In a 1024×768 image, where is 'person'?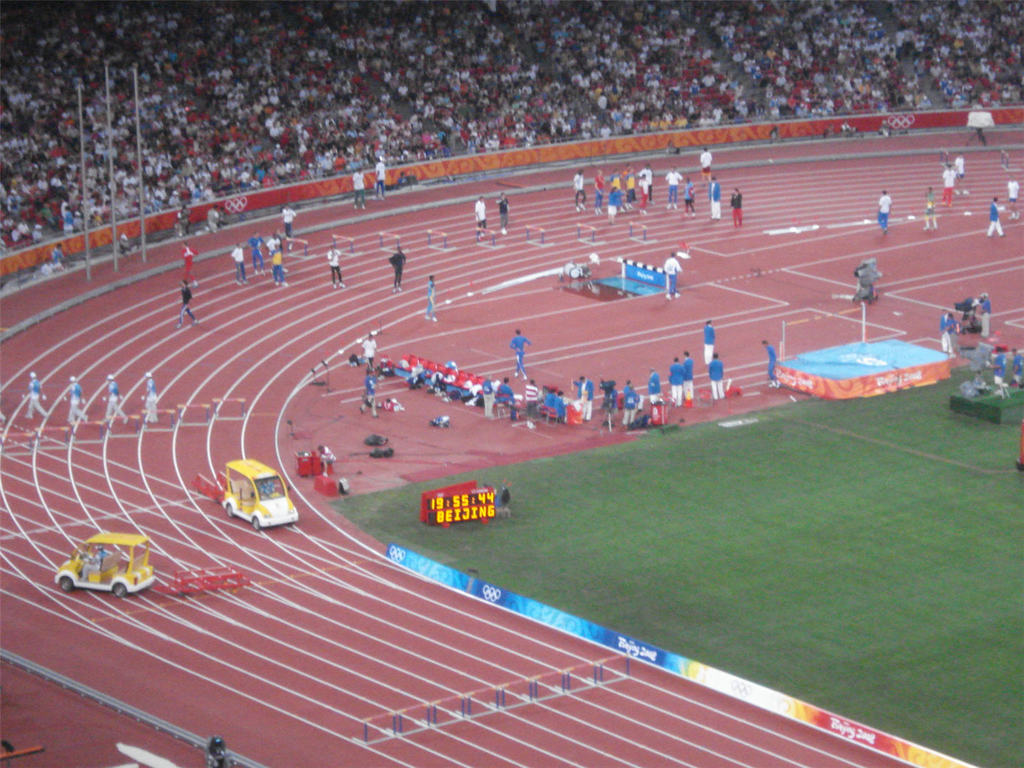
region(976, 293, 998, 334).
